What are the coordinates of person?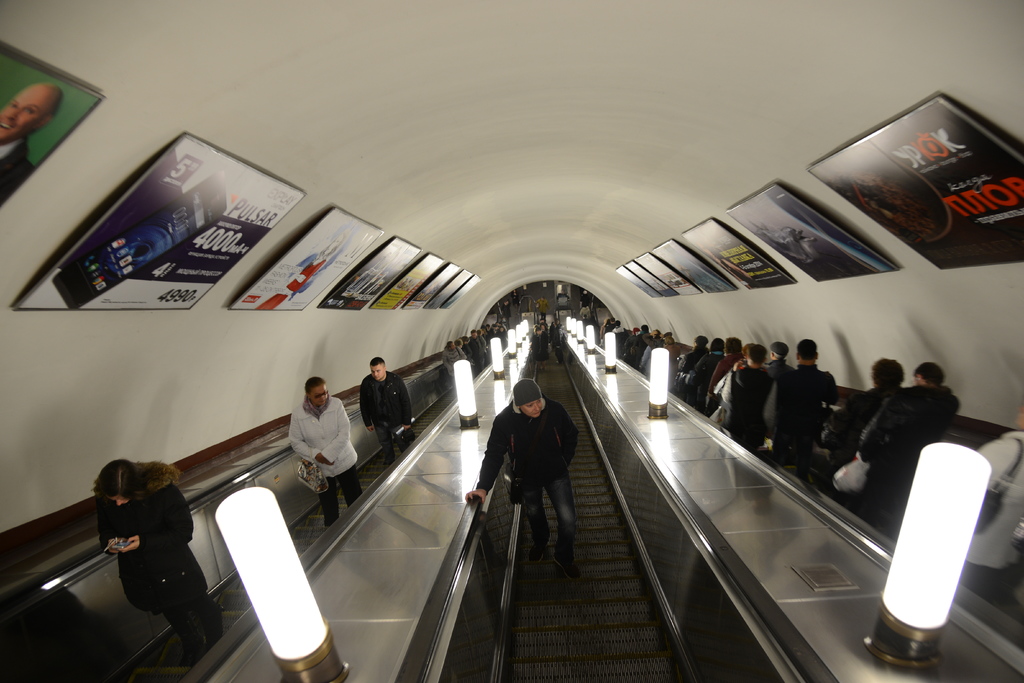
{"left": 285, "top": 375, "right": 363, "bottom": 529}.
